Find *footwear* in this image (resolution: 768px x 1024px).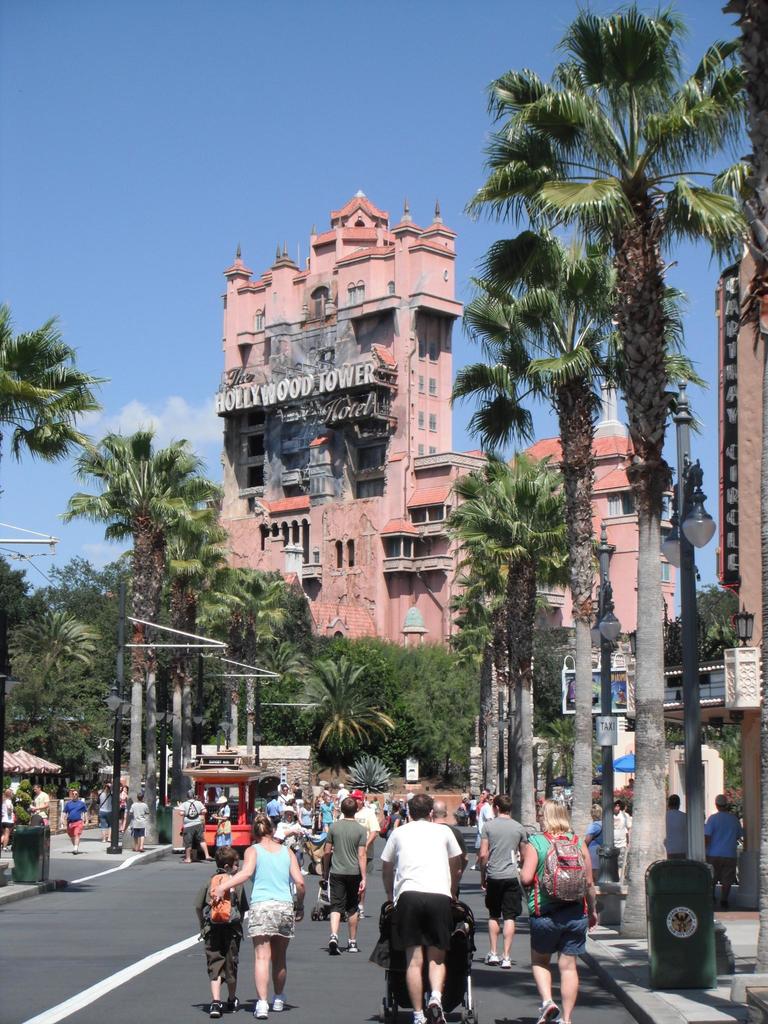
(424, 995, 447, 1023).
